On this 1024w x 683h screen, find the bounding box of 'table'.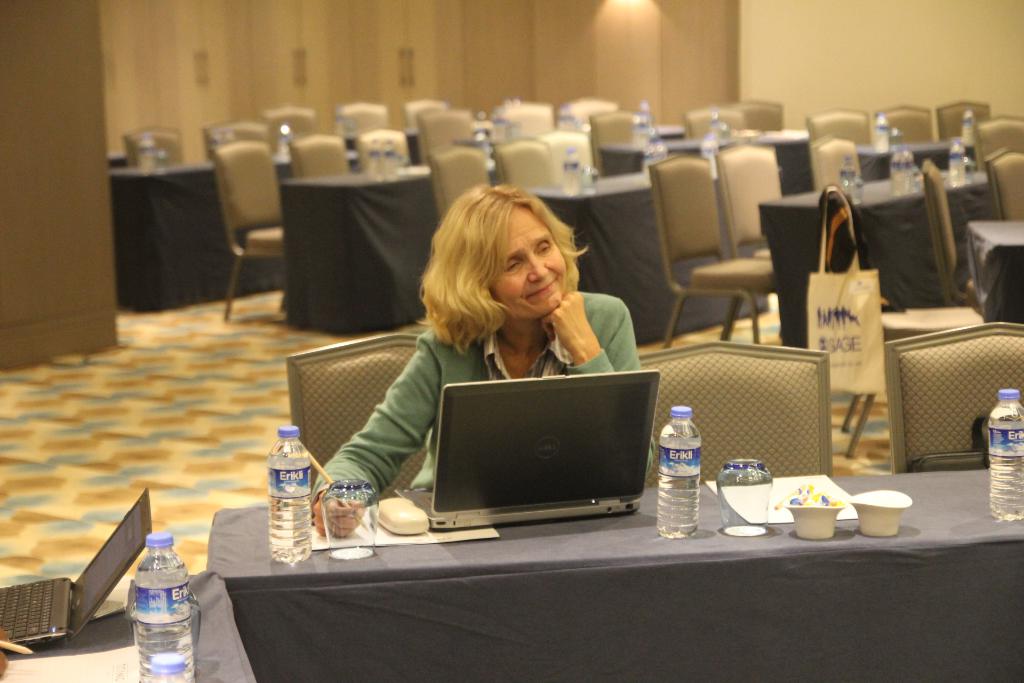
Bounding box: box(745, 163, 998, 343).
